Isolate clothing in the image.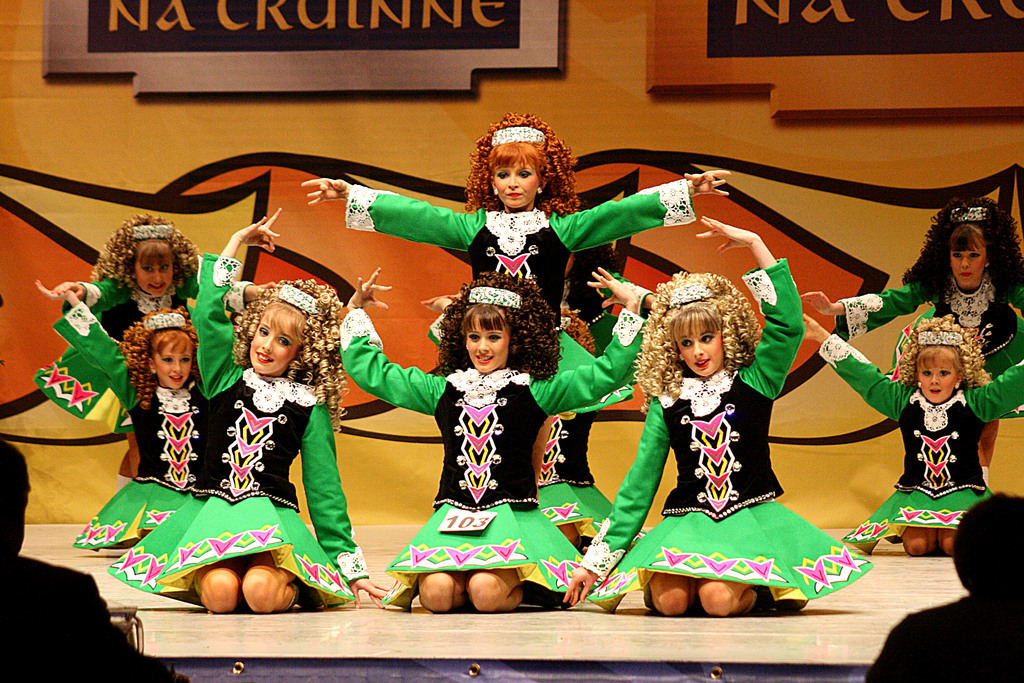
Isolated region: Rect(51, 297, 227, 578).
